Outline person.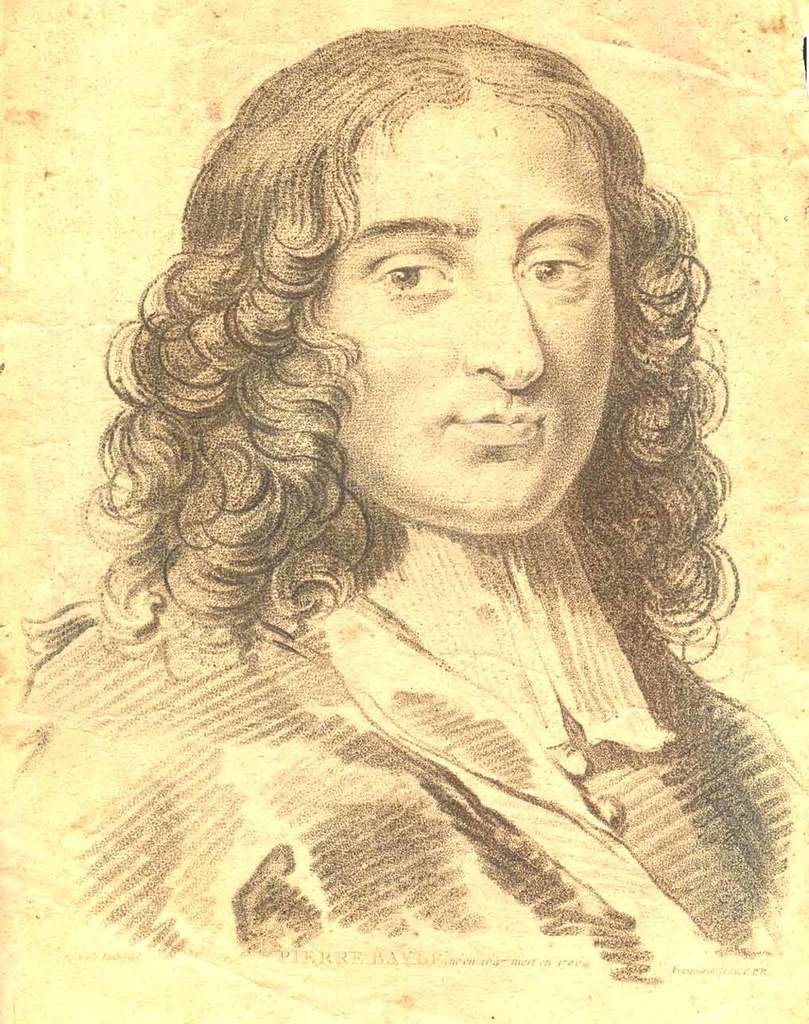
Outline: bbox=(43, 51, 790, 987).
